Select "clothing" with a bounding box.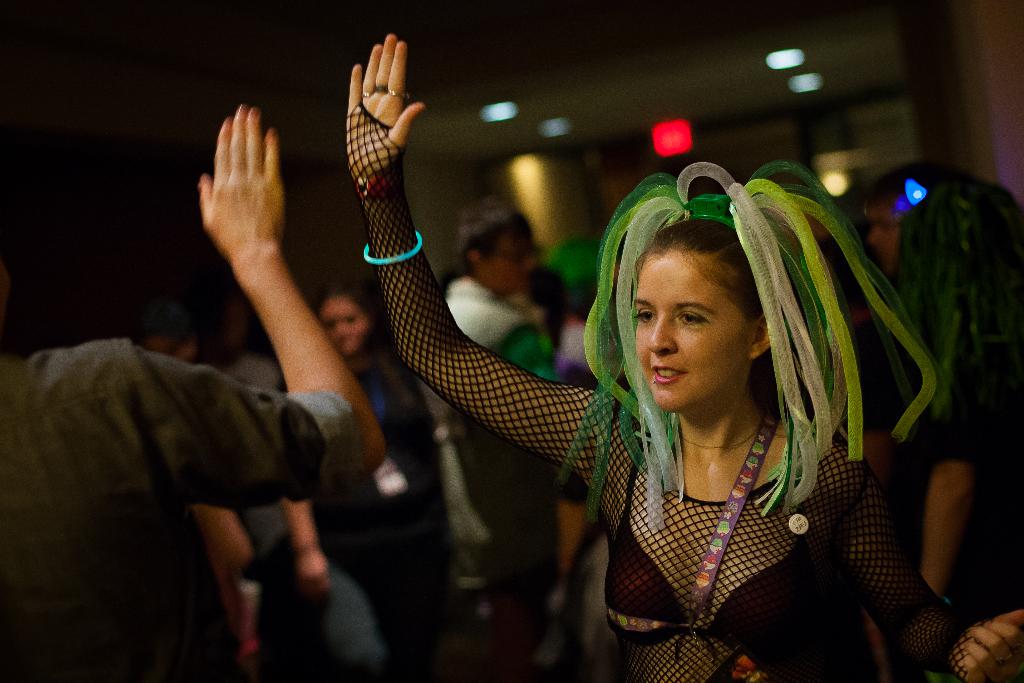
box(0, 328, 360, 682).
